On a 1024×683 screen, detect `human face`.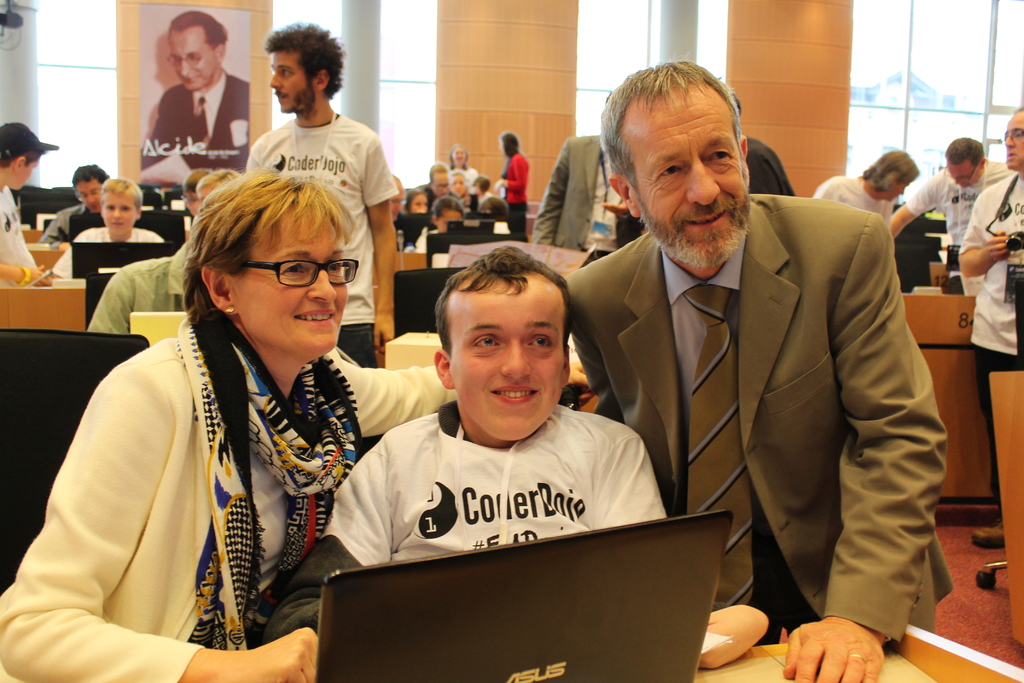
bbox(452, 173, 470, 197).
